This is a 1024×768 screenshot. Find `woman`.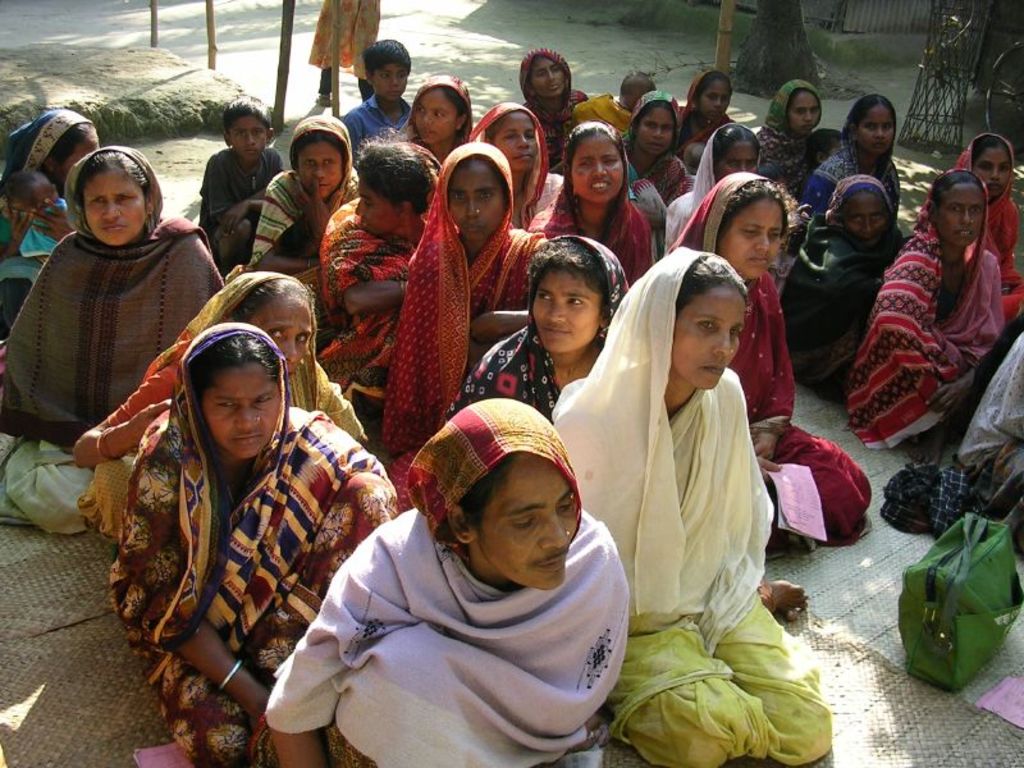
Bounding box: box=[110, 320, 398, 767].
